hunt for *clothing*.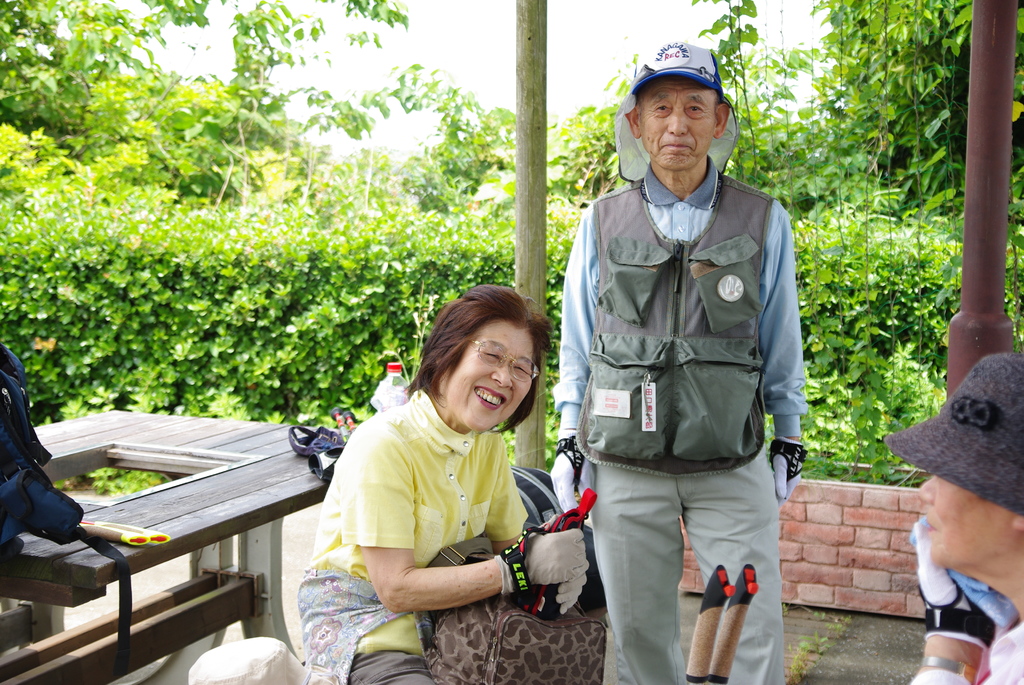
Hunted down at rect(314, 372, 559, 642).
